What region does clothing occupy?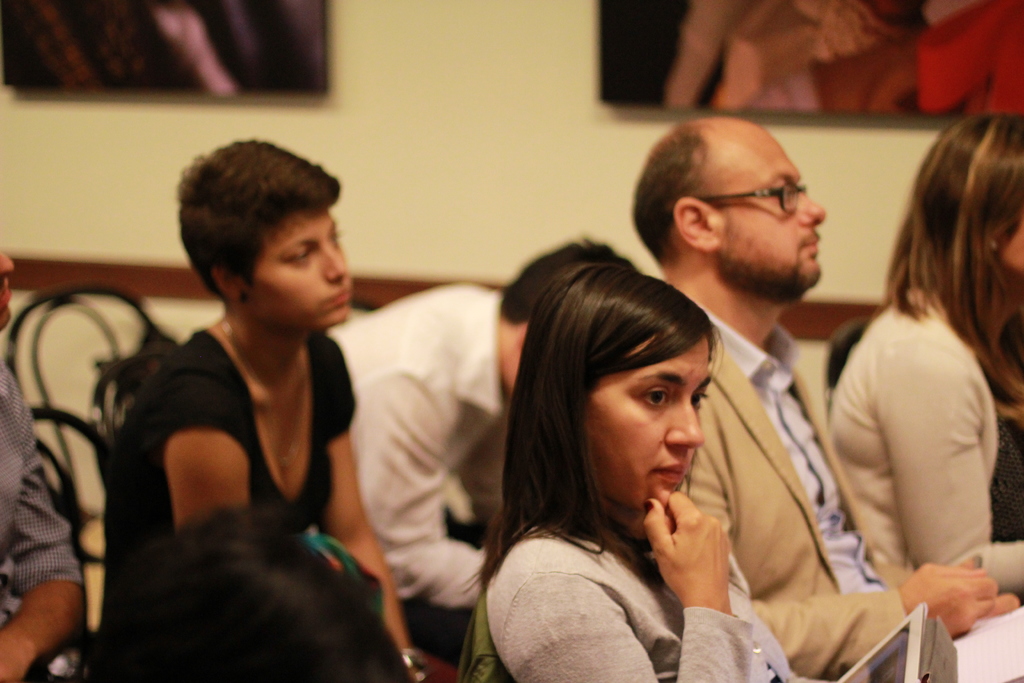
[x1=0, y1=357, x2=86, y2=604].
